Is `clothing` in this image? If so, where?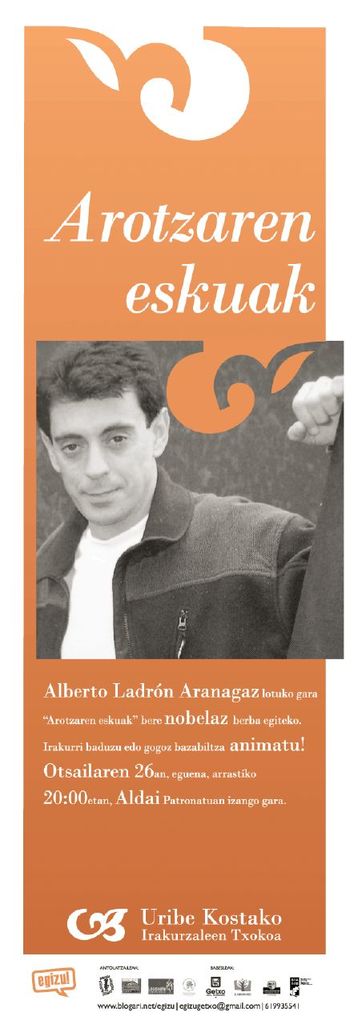
Yes, at 19,467,322,648.
